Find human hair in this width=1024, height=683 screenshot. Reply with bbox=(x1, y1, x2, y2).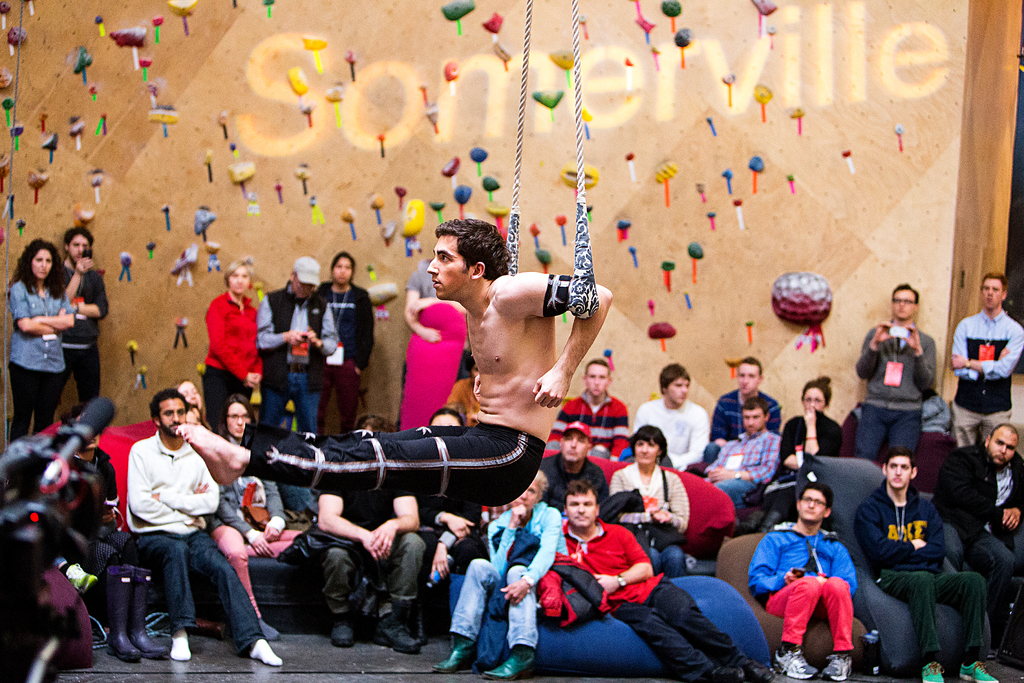
bbox=(6, 238, 65, 302).
